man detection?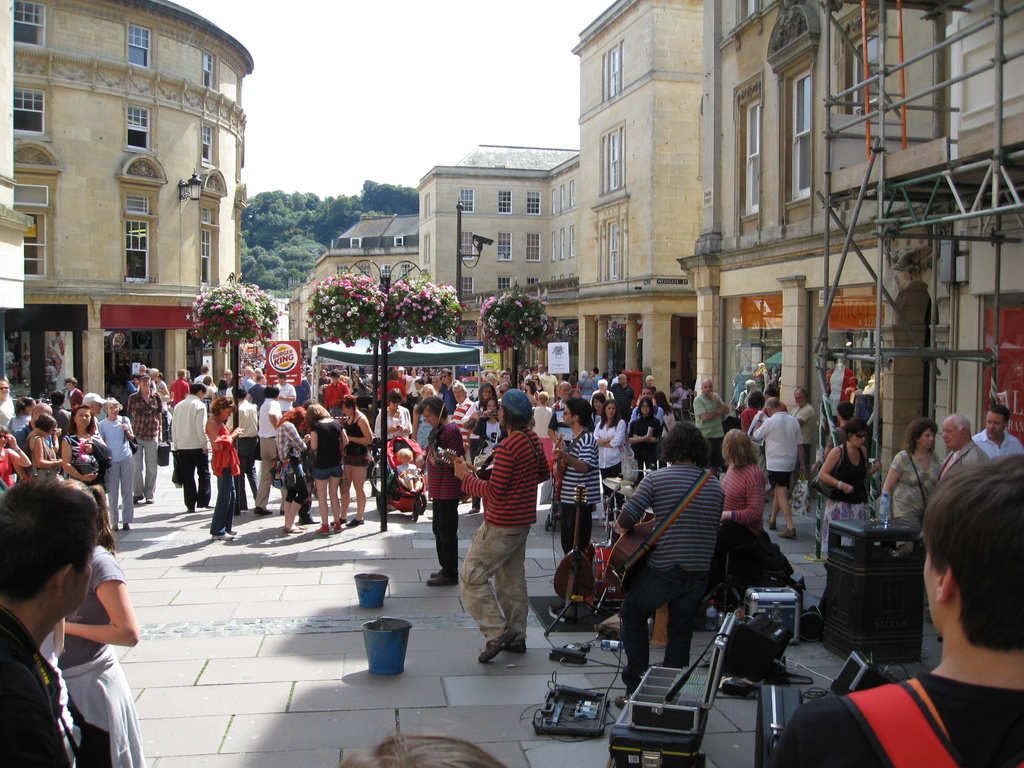
669:379:689:415
